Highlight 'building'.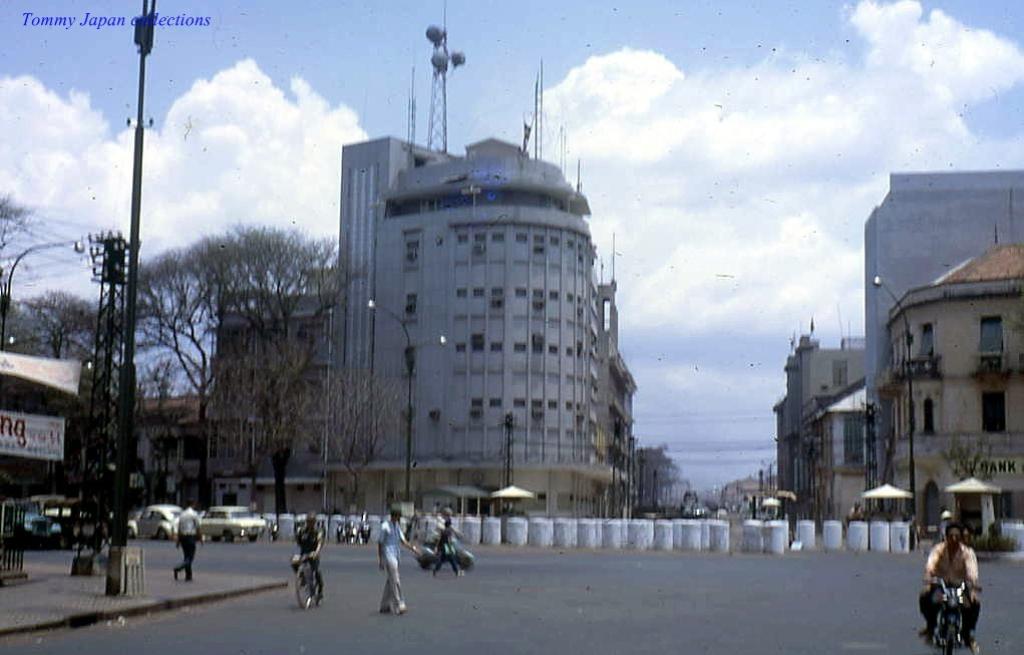
Highlighted region: {"x1": 880, "y1": 242, "x2": 1023, "y2": 539}.
